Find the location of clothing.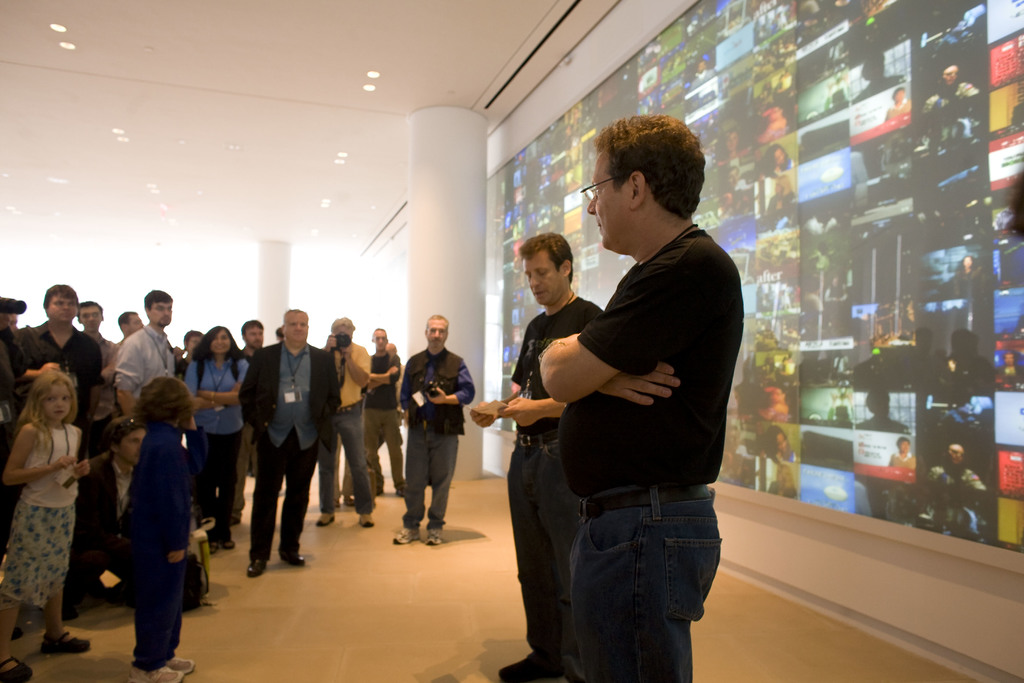
Location: region(0, 411, 77, 608).
